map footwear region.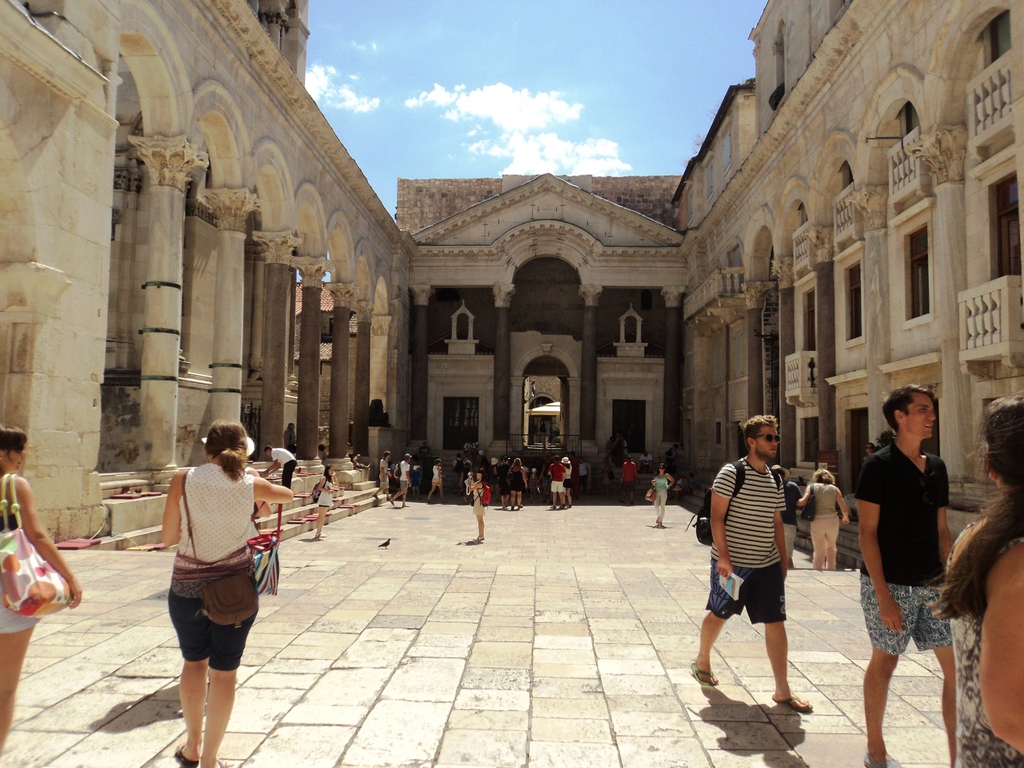
Mapped to pyautogui.locateOnScreen(767, 691, 815, 713).
